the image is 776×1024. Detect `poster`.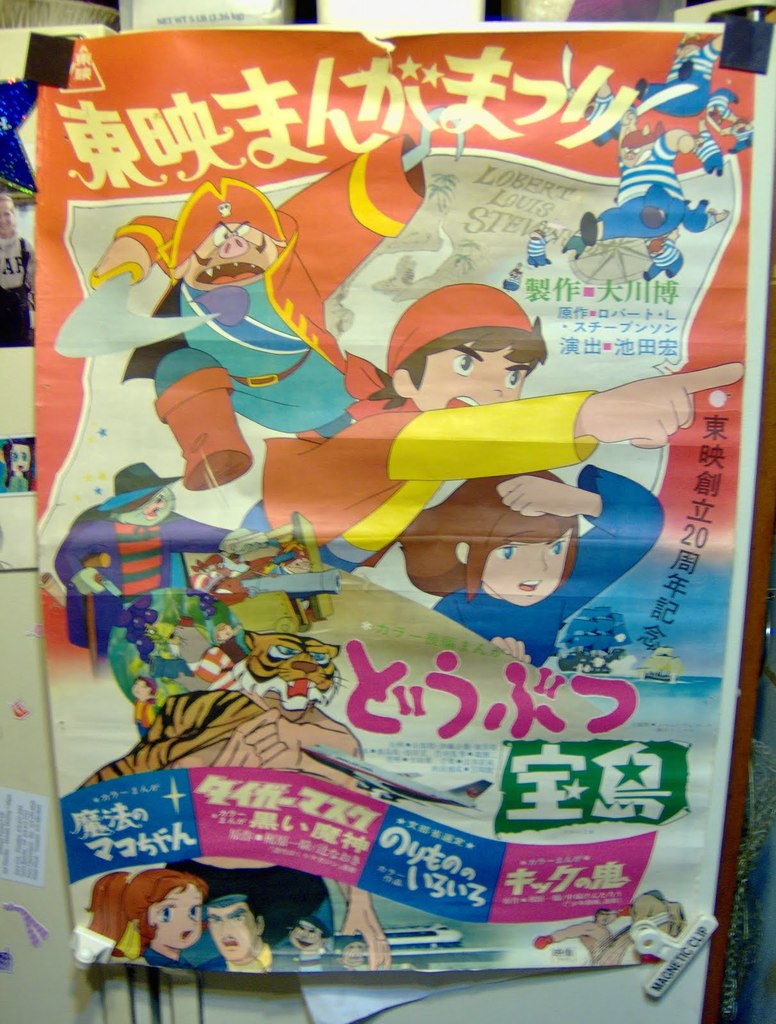
Detection: <bbox>34, 18, 775, 973</bbox>.
